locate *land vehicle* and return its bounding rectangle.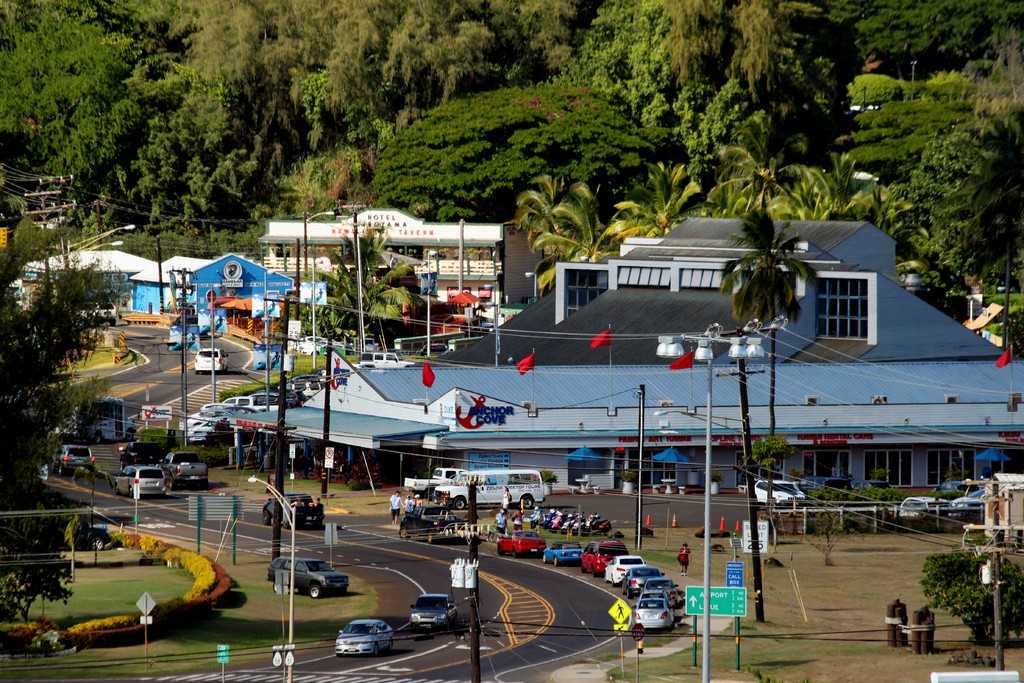
Rect(401, 468, 440, 494).
